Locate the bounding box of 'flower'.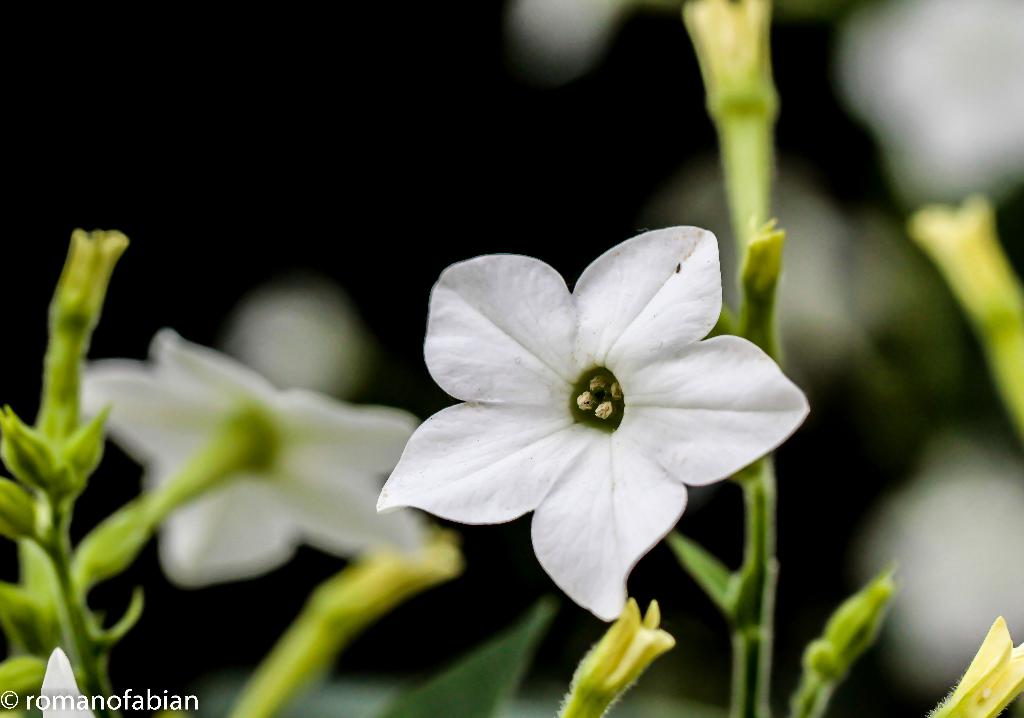
Bounding box: 75:331:426:584.
